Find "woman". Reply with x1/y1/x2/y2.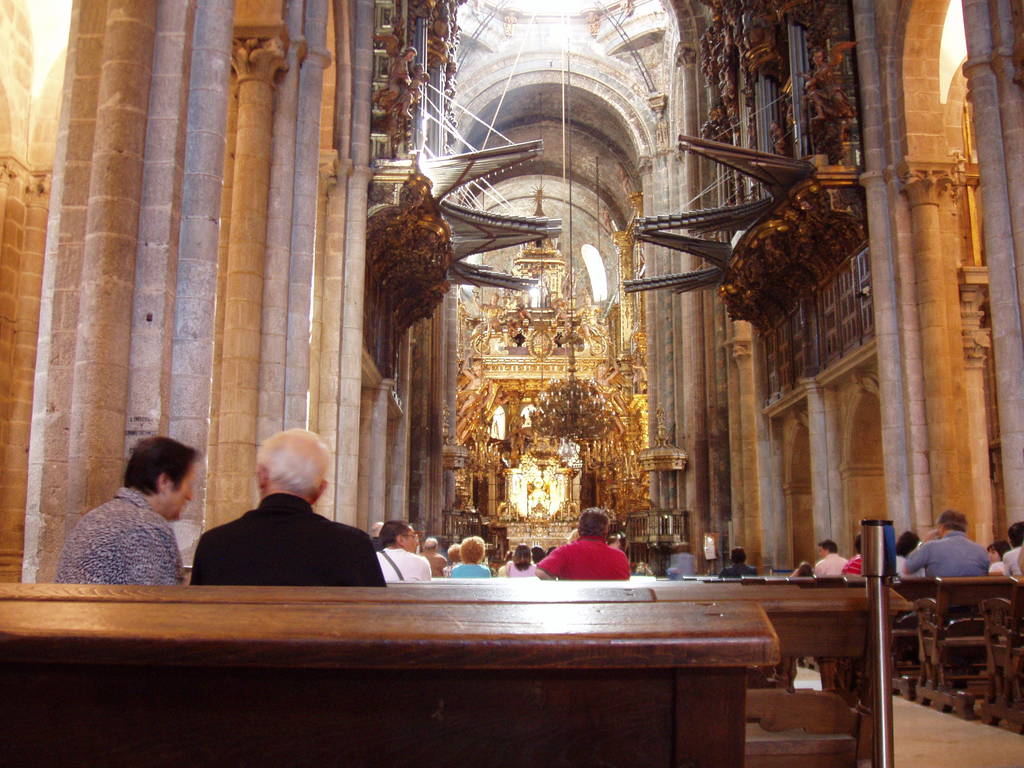
38/434/213/598.
